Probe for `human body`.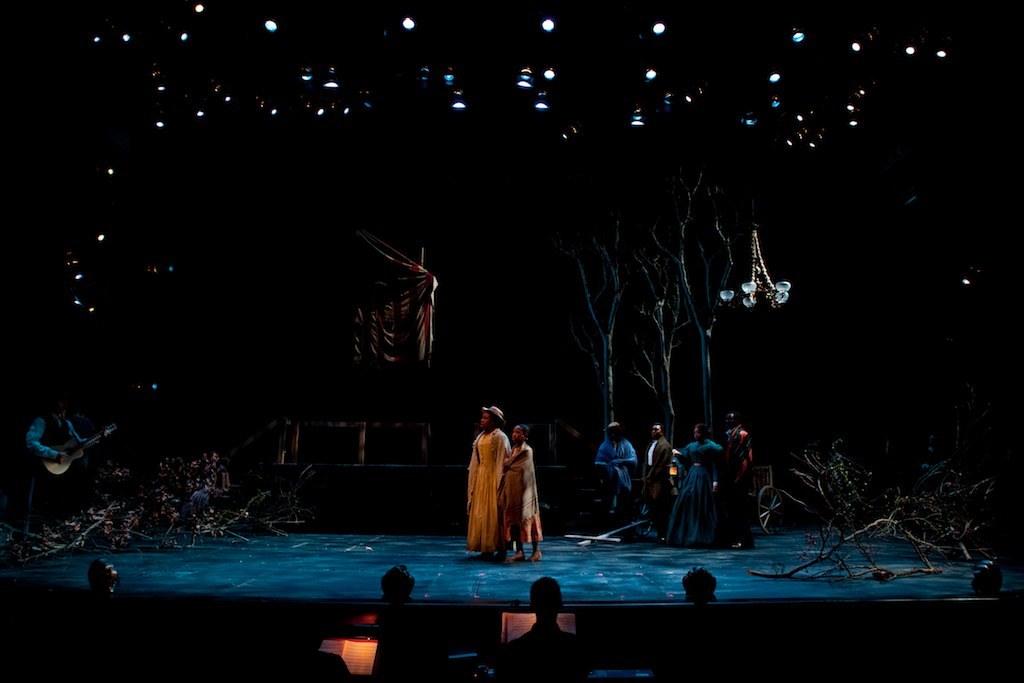
Probe result: l=594, t=423, r=635, b=531.
